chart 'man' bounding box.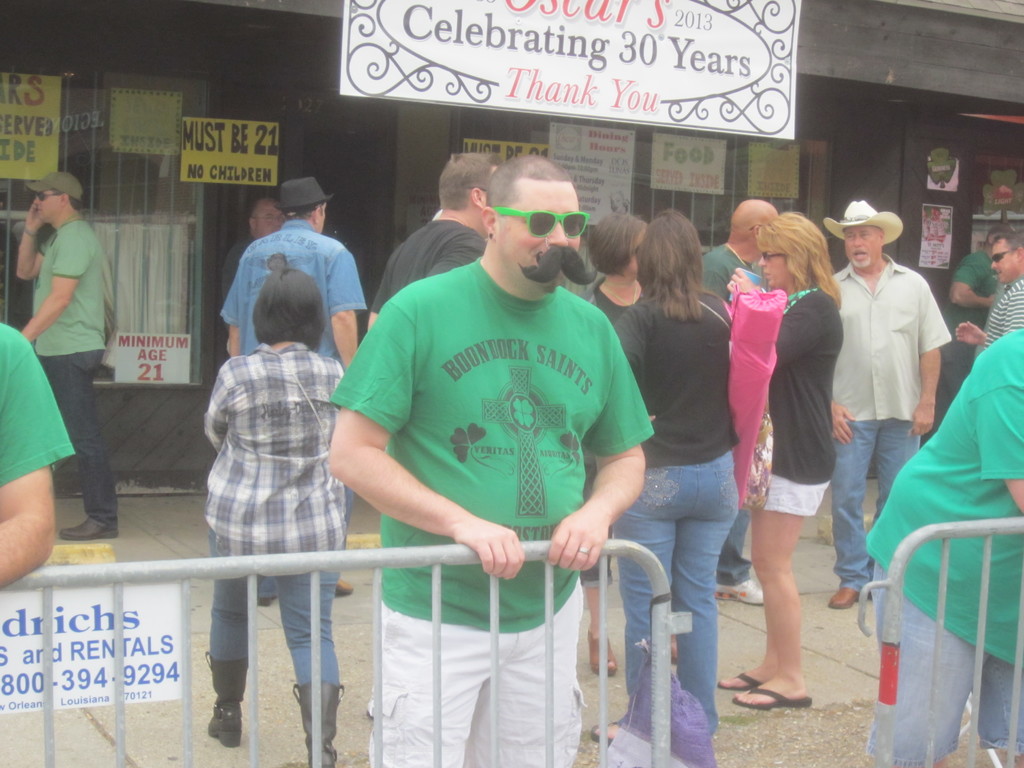
Charted: (14, 171, 122, 540).
